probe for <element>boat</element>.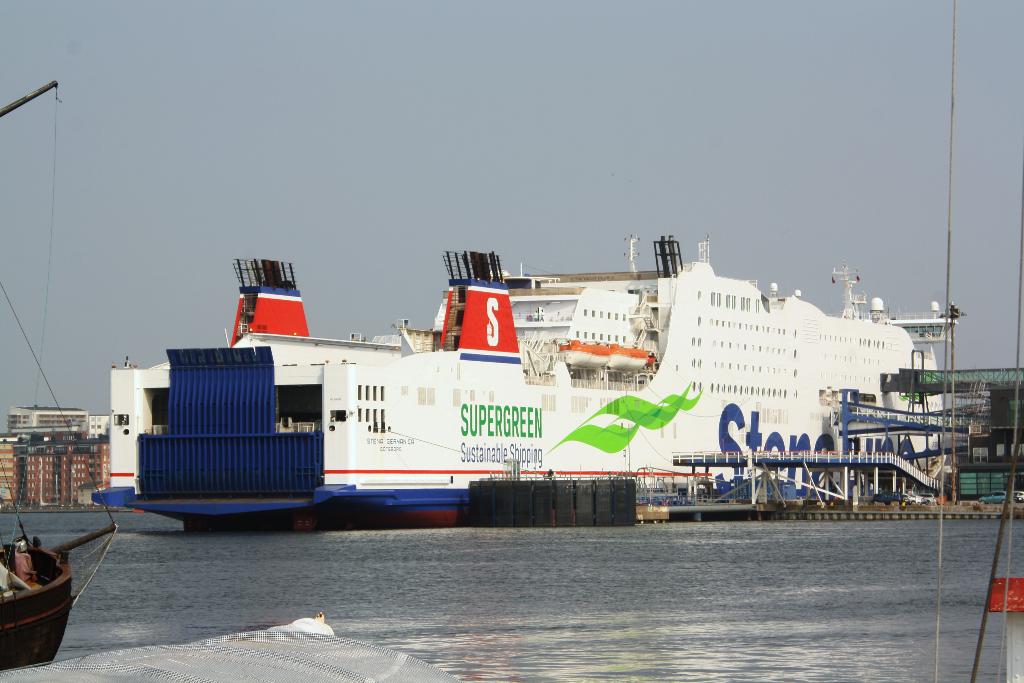
Probe result: [x1=158, y1=217, x2=988, y2=511].
